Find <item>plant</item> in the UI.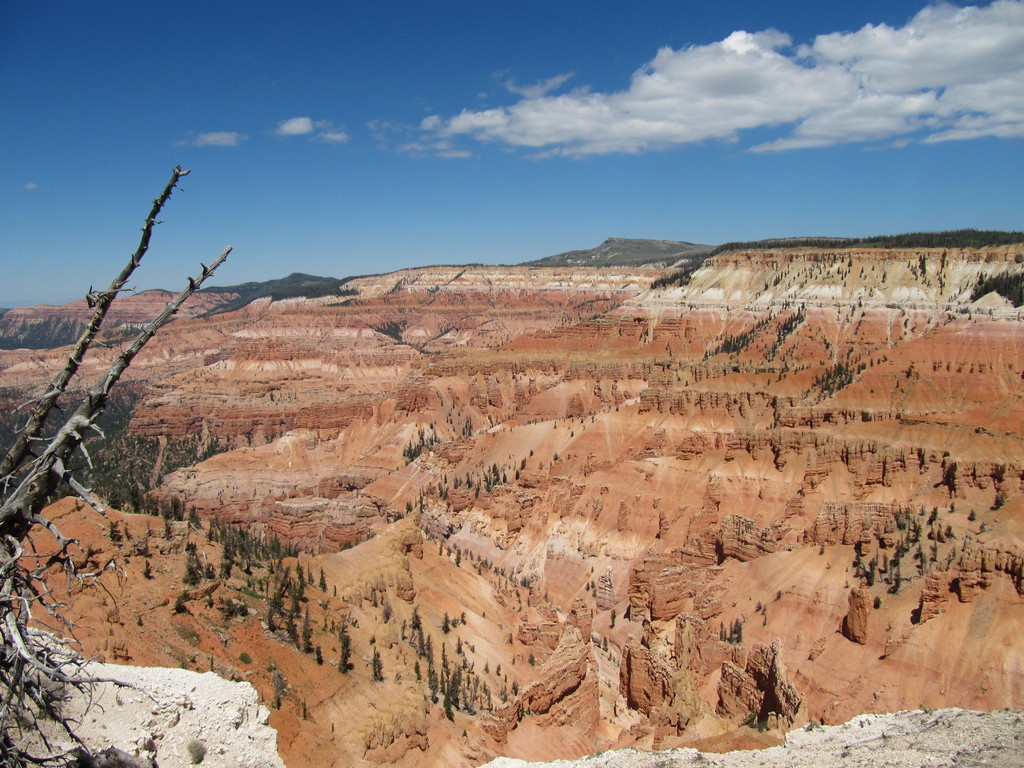
UI element at (left=753, top=600, right=764, bottom=613).
